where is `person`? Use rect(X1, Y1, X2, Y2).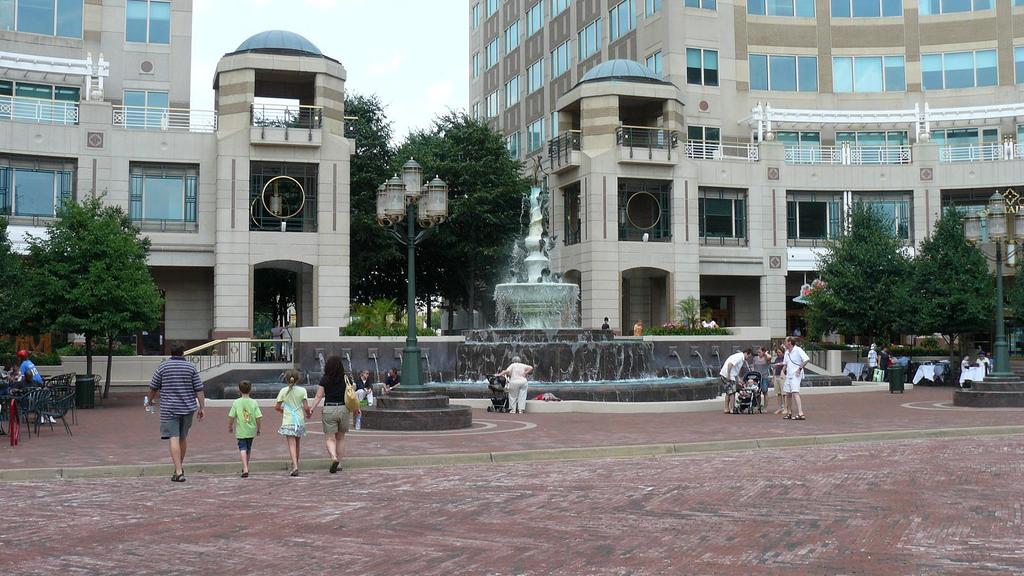
rect(145, 340, 206, 481).
